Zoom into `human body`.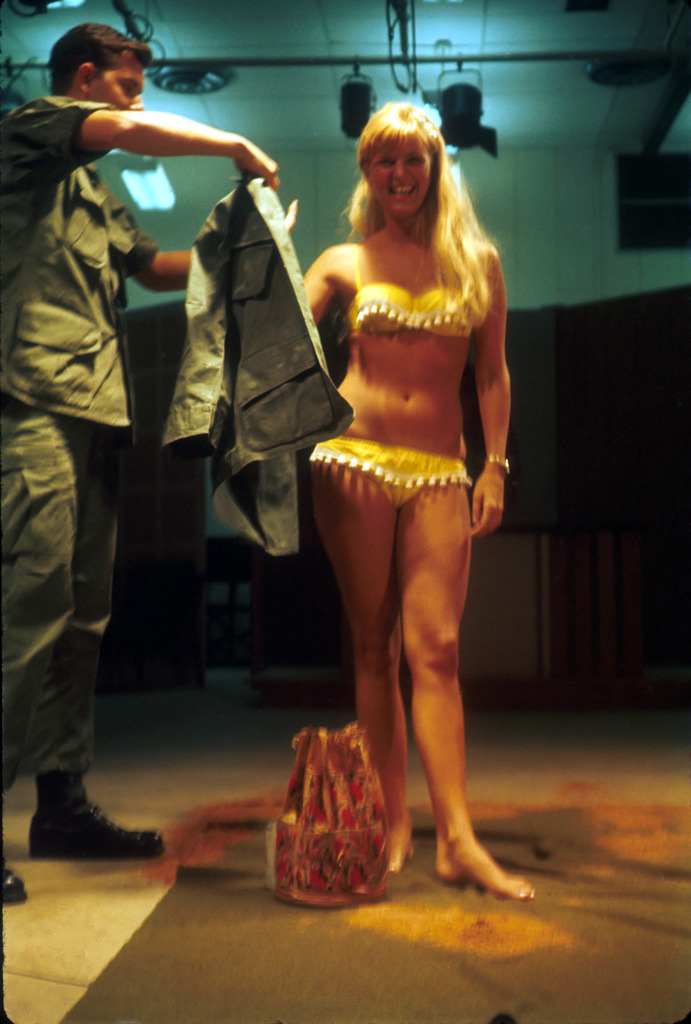
Zoom target: [left=279, top=77, right=521, bottom=904].
